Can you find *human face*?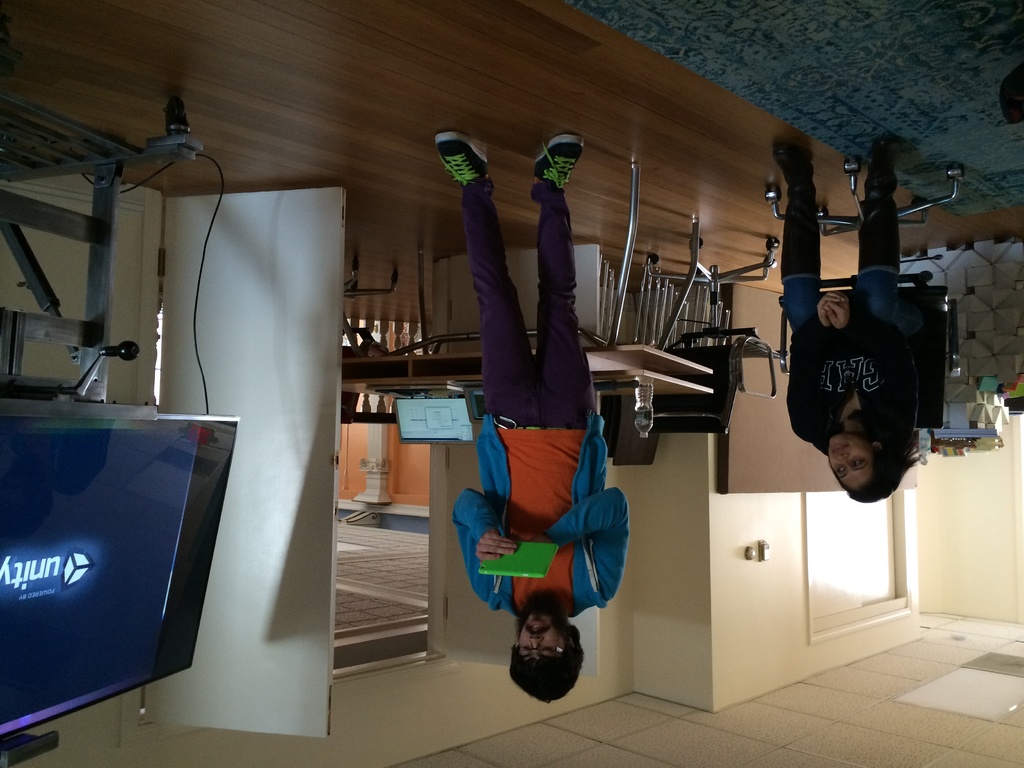
Yes, bounding box: 518, 609, 567, 656.
